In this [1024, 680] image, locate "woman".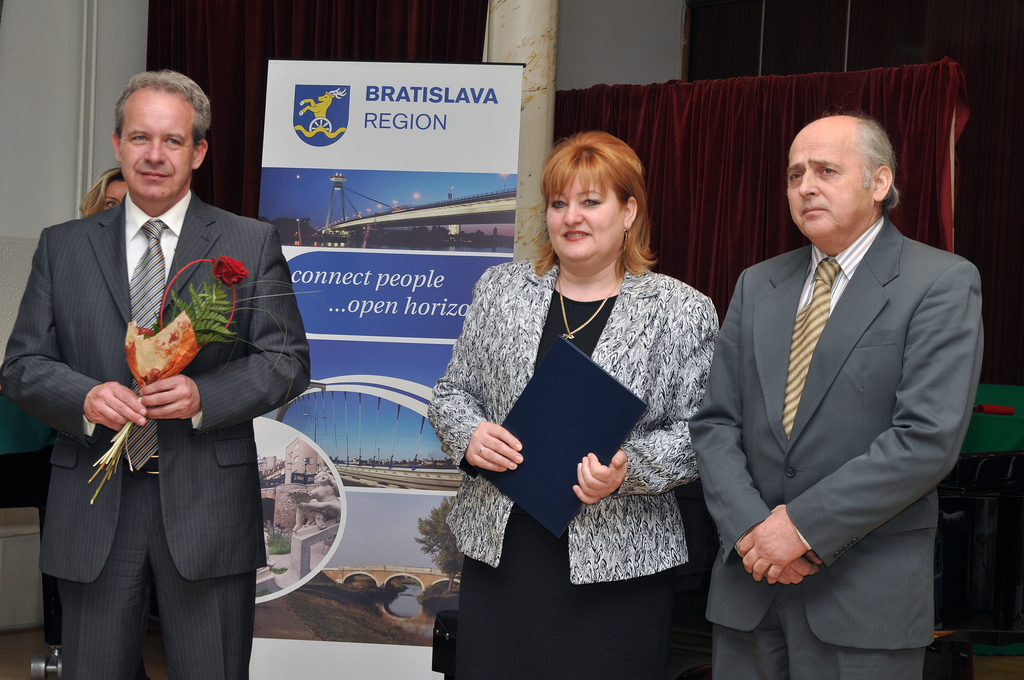
Bounding box: select_region(84, 173, 130, 213).
